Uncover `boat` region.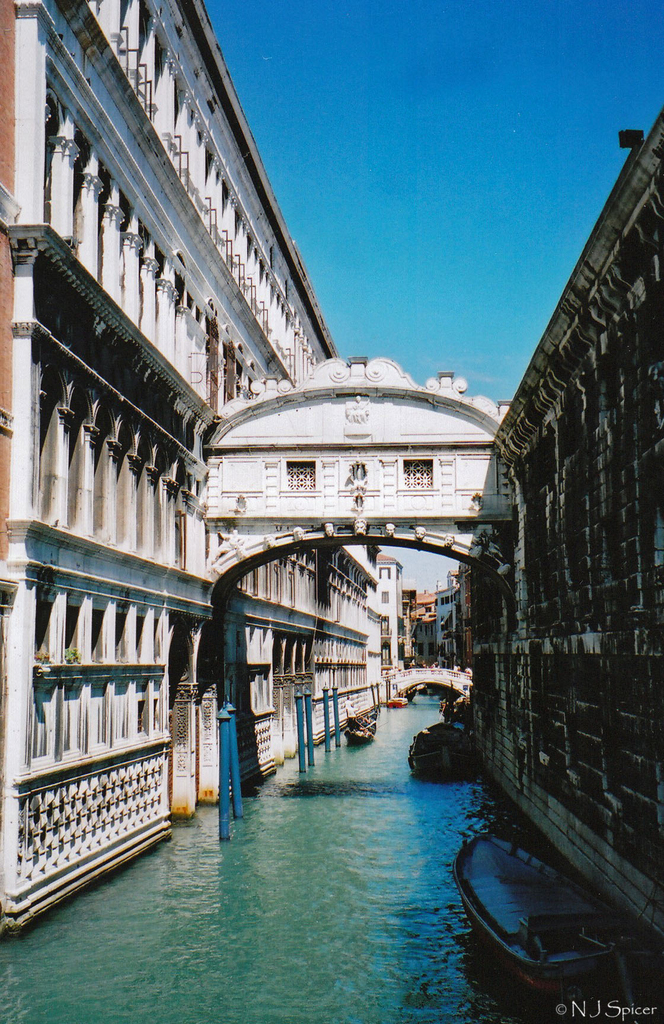
Uncovered: 402 718 477 778.
